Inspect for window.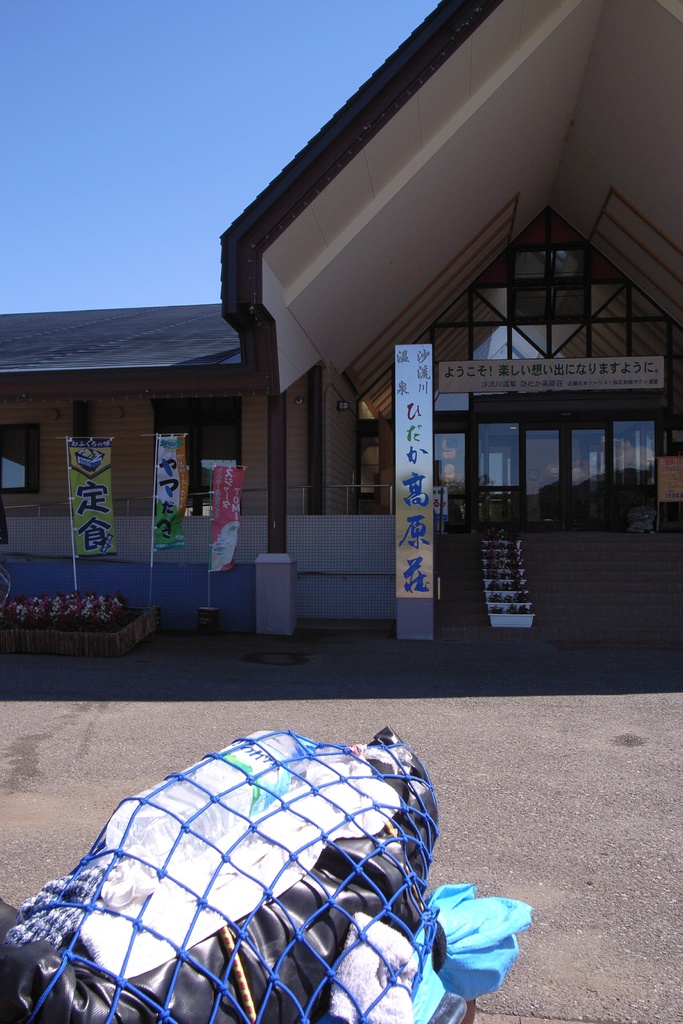
Inspection: [left=402, top=412, right=482, bottom=515].
